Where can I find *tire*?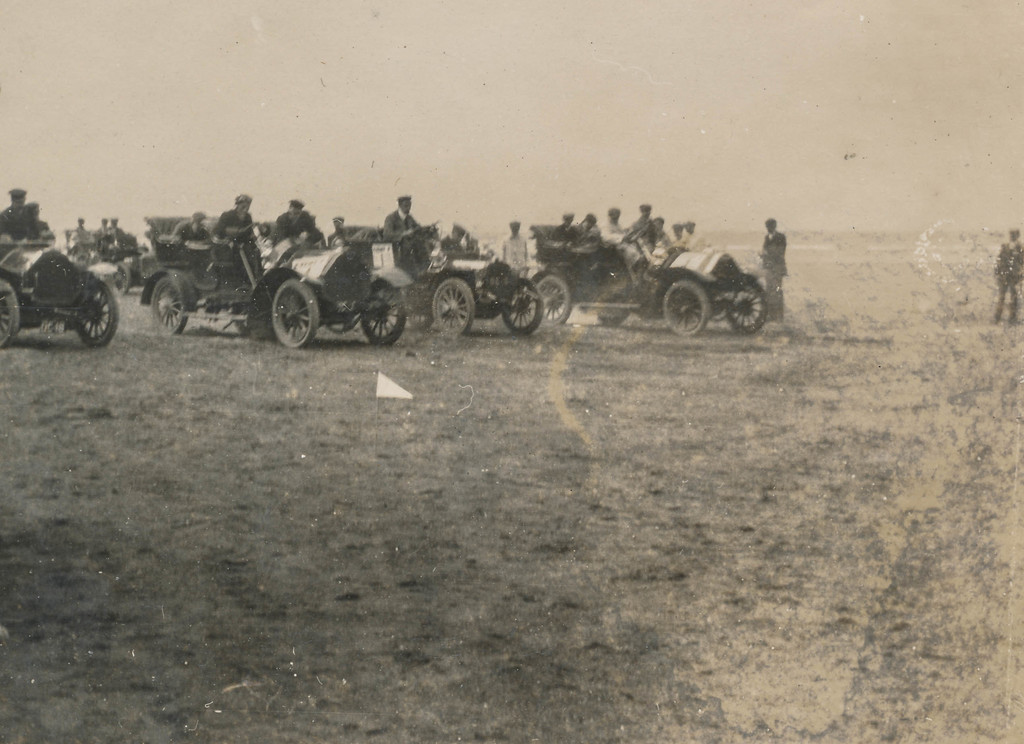
You can find it at [left=504, top=280, right=543, bottom=332].
